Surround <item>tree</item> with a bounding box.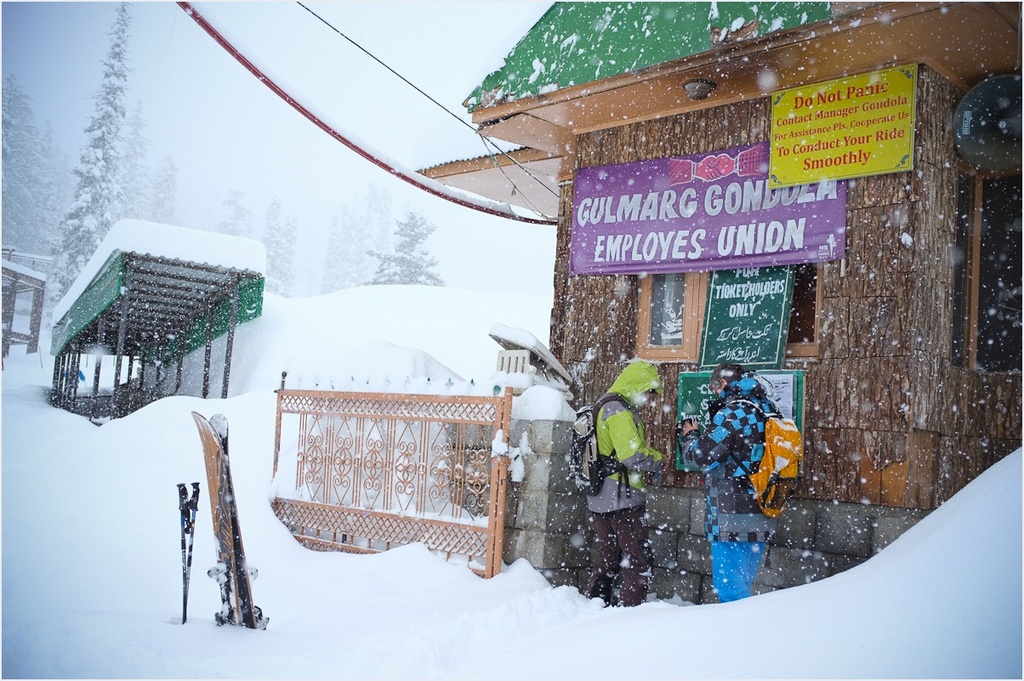
x1=128 y1=103 x2=157 y2=219.
